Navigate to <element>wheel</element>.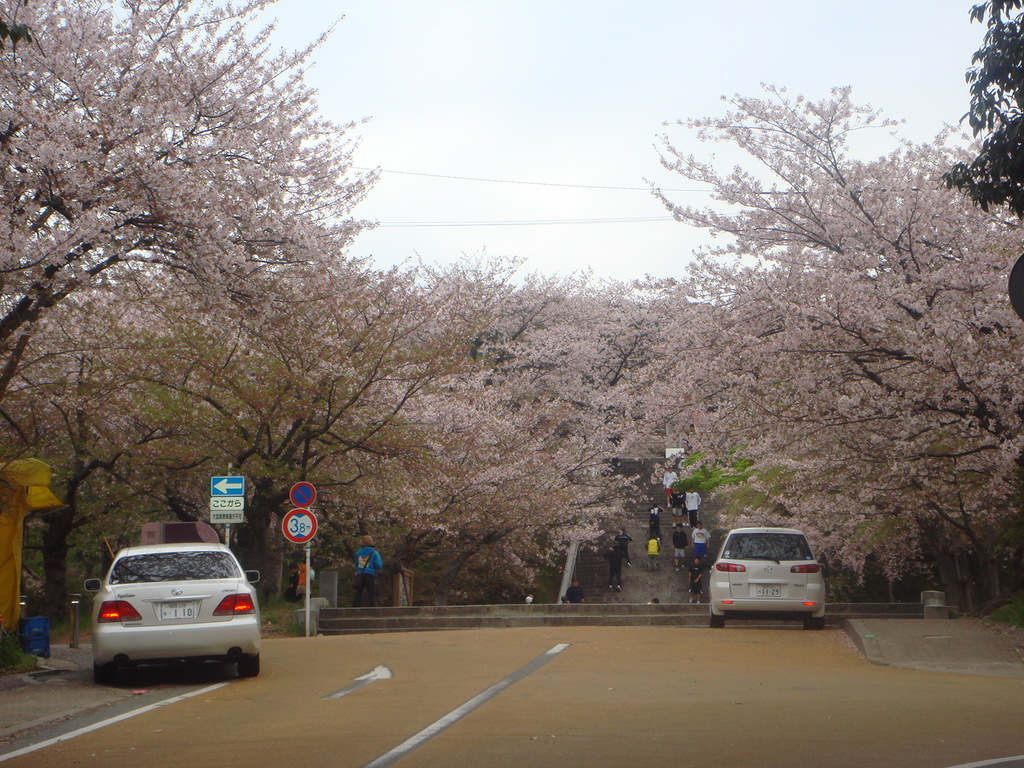
Navigation target: x1=708, y1=602, x2=723, y2=628.
